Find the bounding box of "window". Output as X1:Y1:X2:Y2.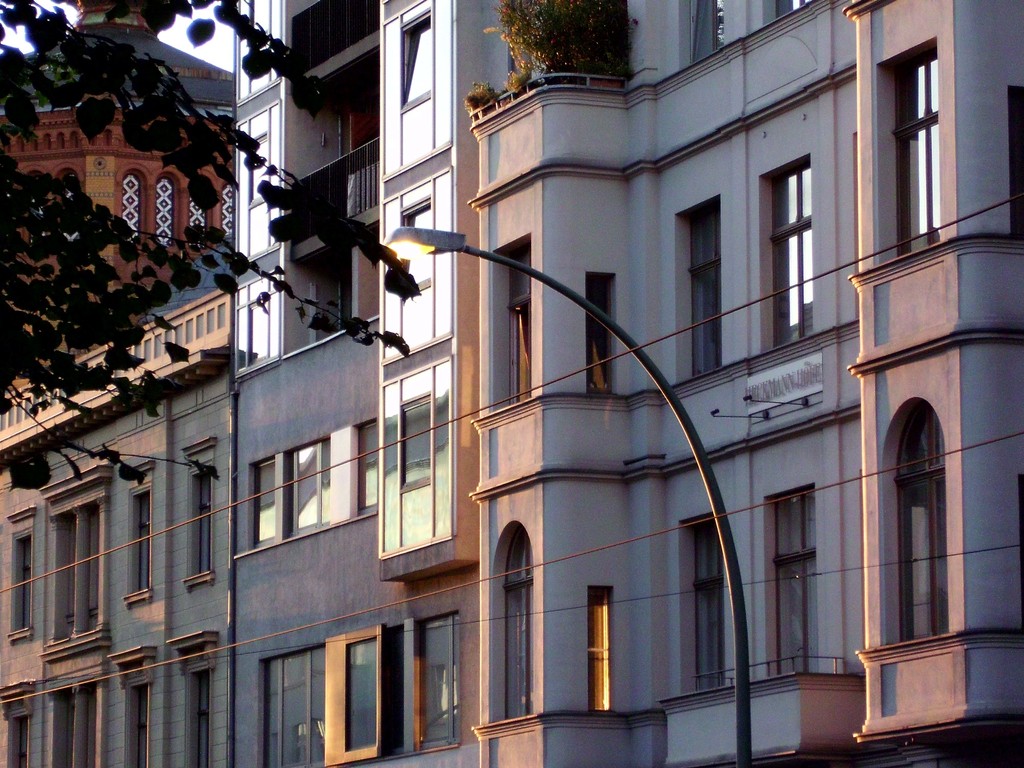
898:426:948:641.
